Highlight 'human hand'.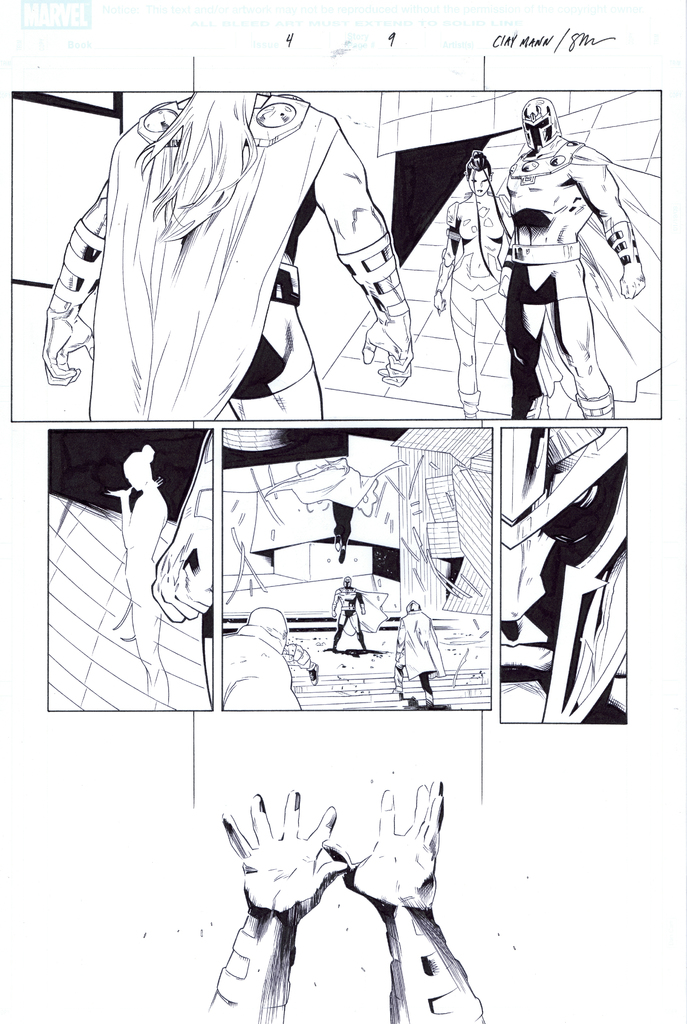
Highlighted region: (149,512,211,624).
